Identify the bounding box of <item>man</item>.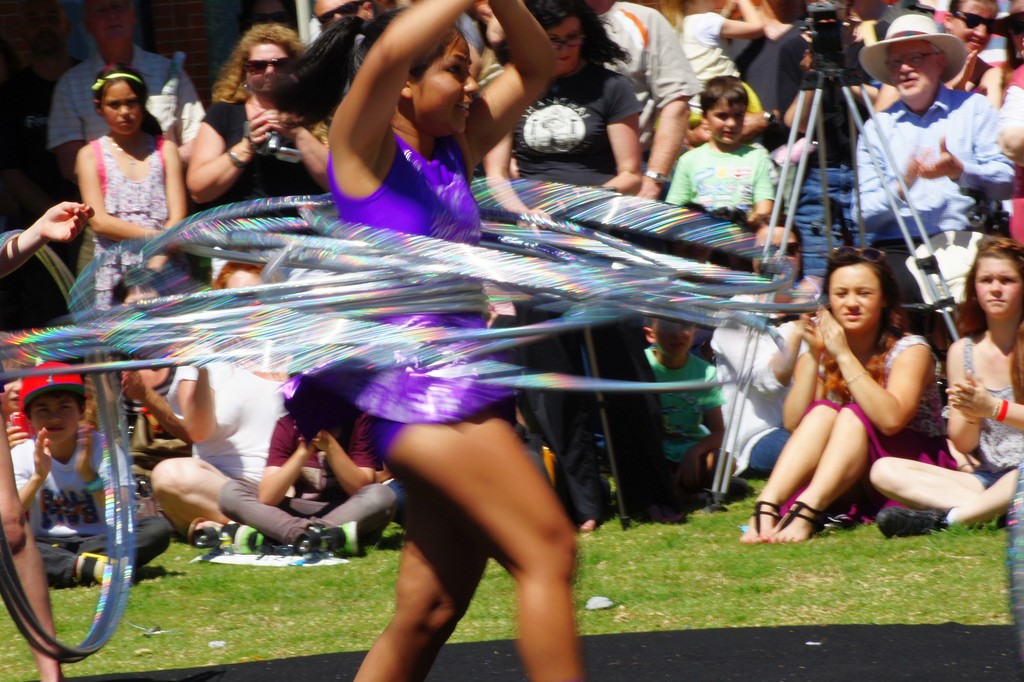
44:0:204:279.
